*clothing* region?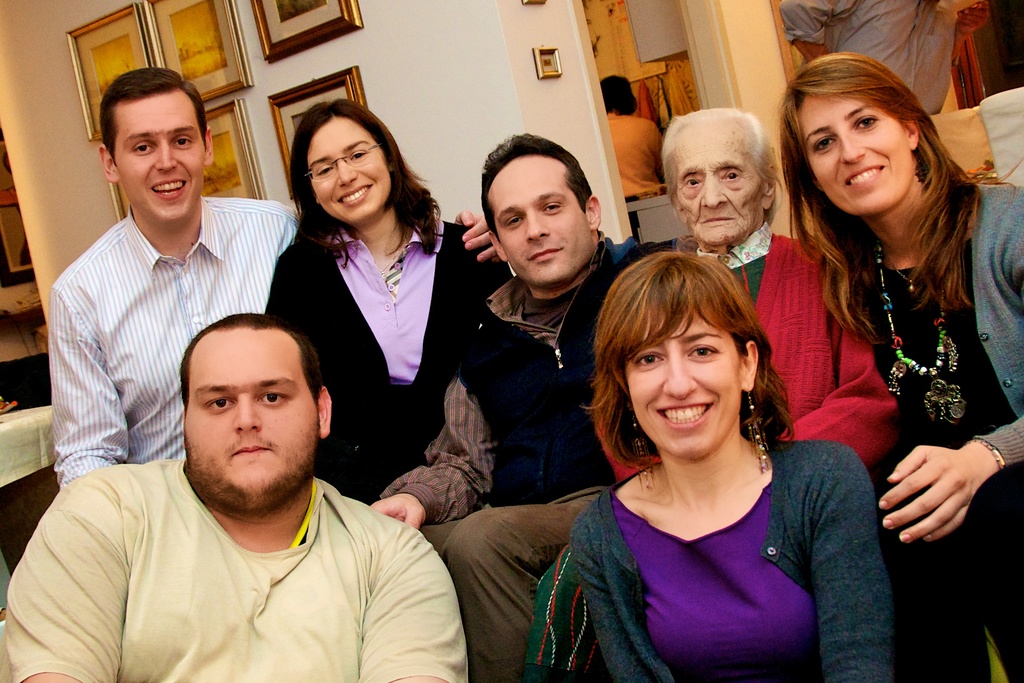
(262, 220, 513, 500)
